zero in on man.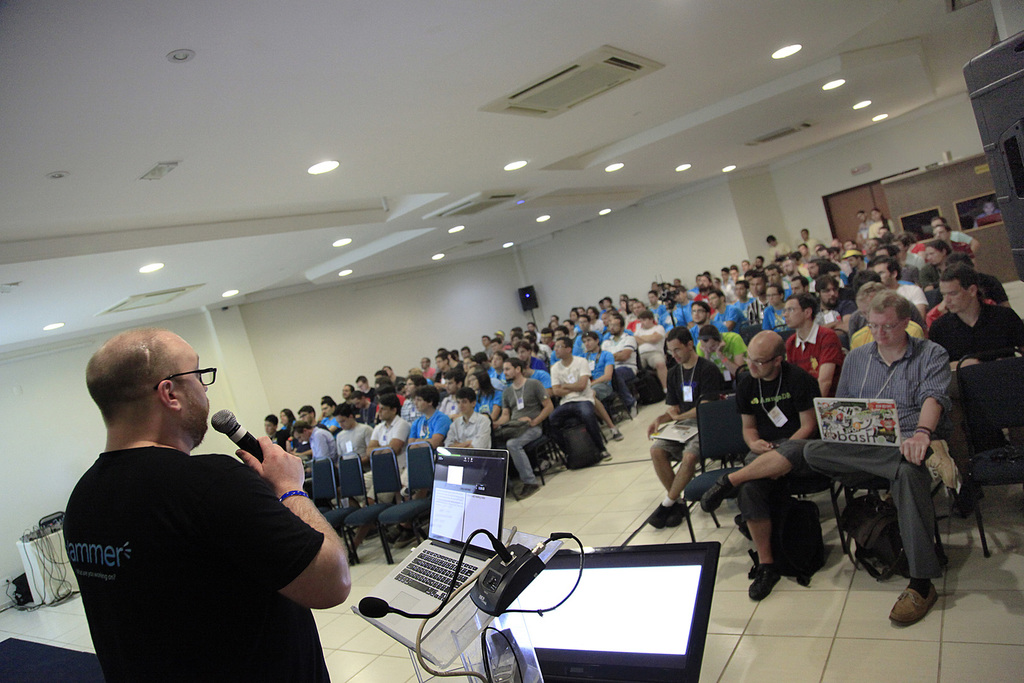
Zeroed in: select_region(700, 336, 824, 598).
